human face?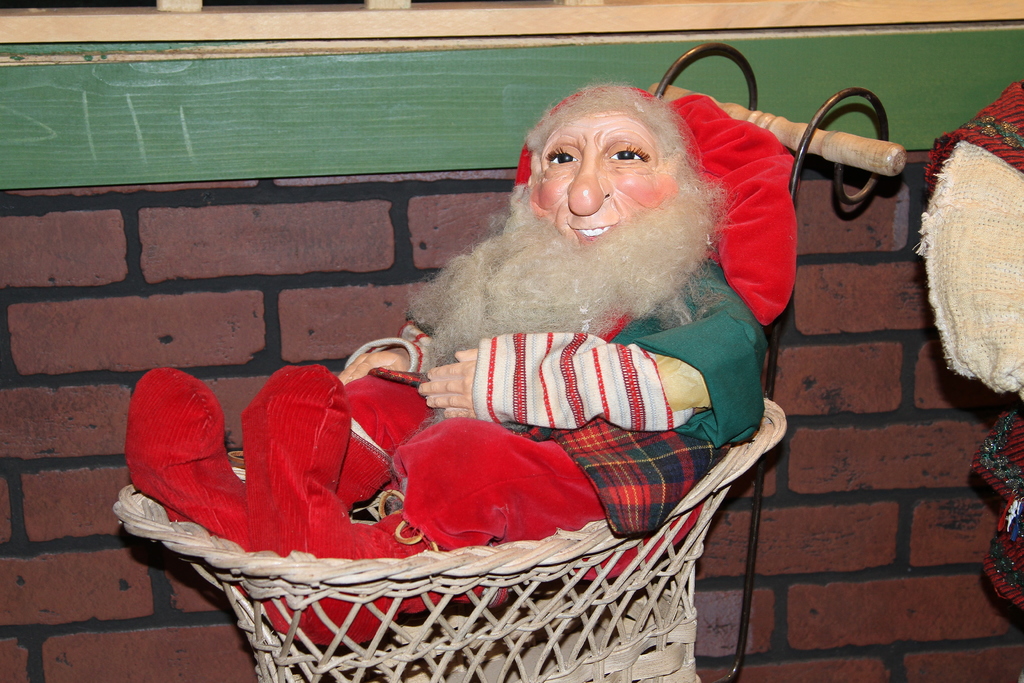
BBox(532, 113, 677, 256)
